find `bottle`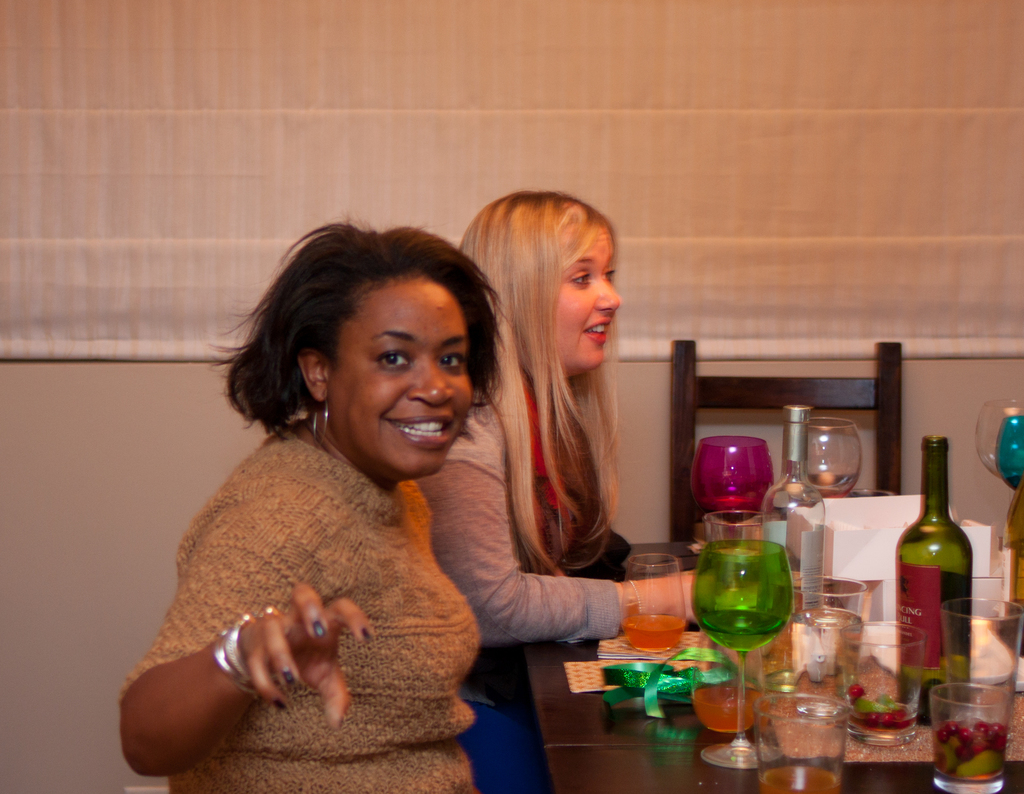
1000 476 1023 655
